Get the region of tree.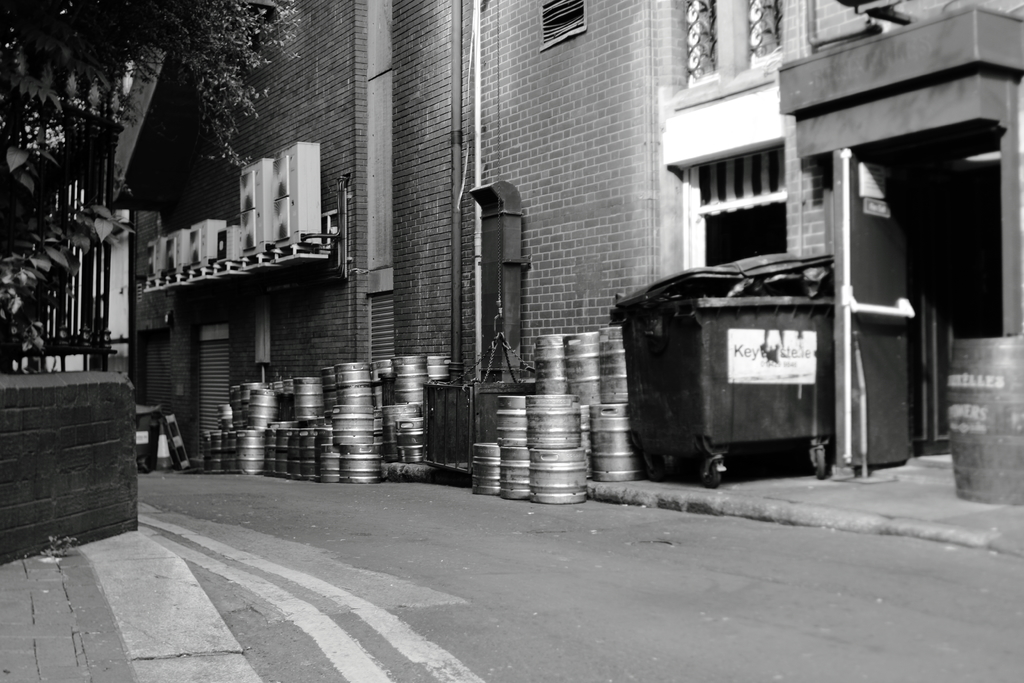
box(0, 26, 133, 316).
